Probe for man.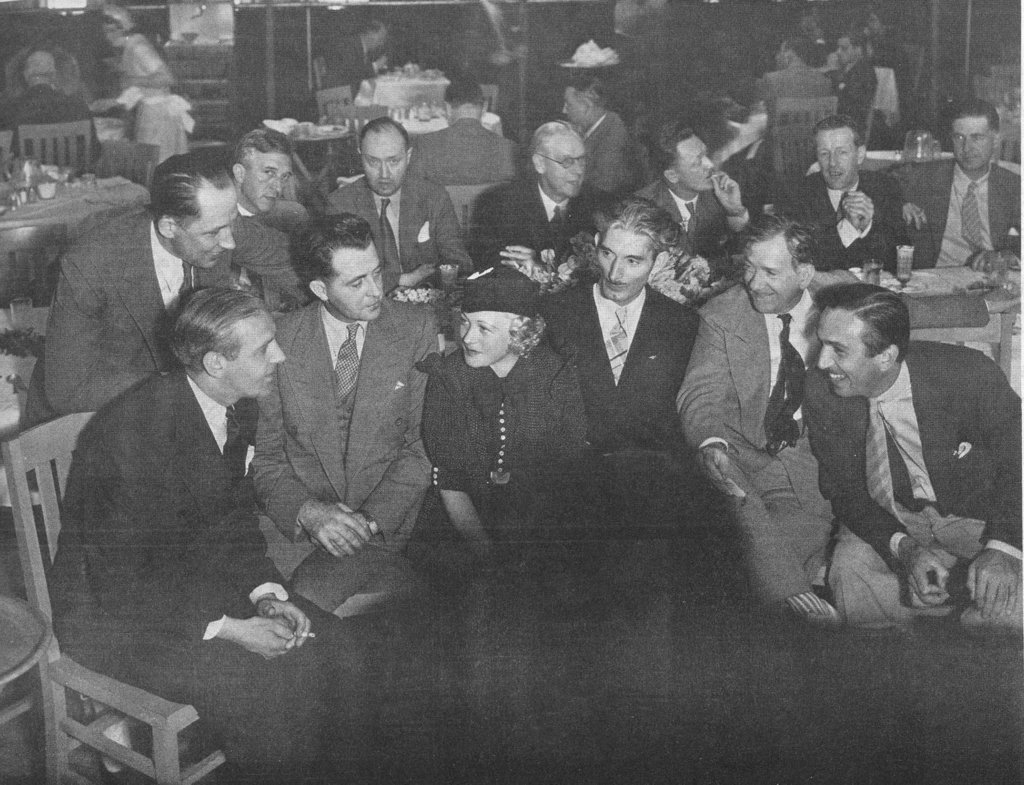
Probe result: locate(33, 147, 312, 414).
